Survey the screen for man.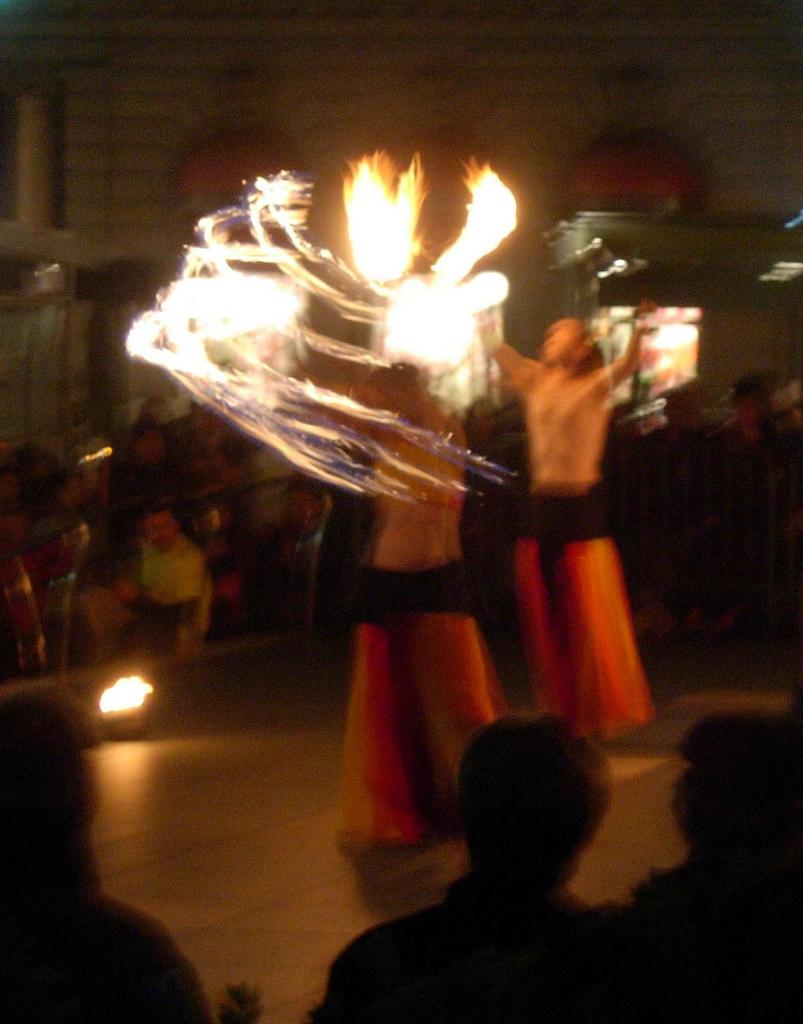
Survey found: 494,304,653,739.
